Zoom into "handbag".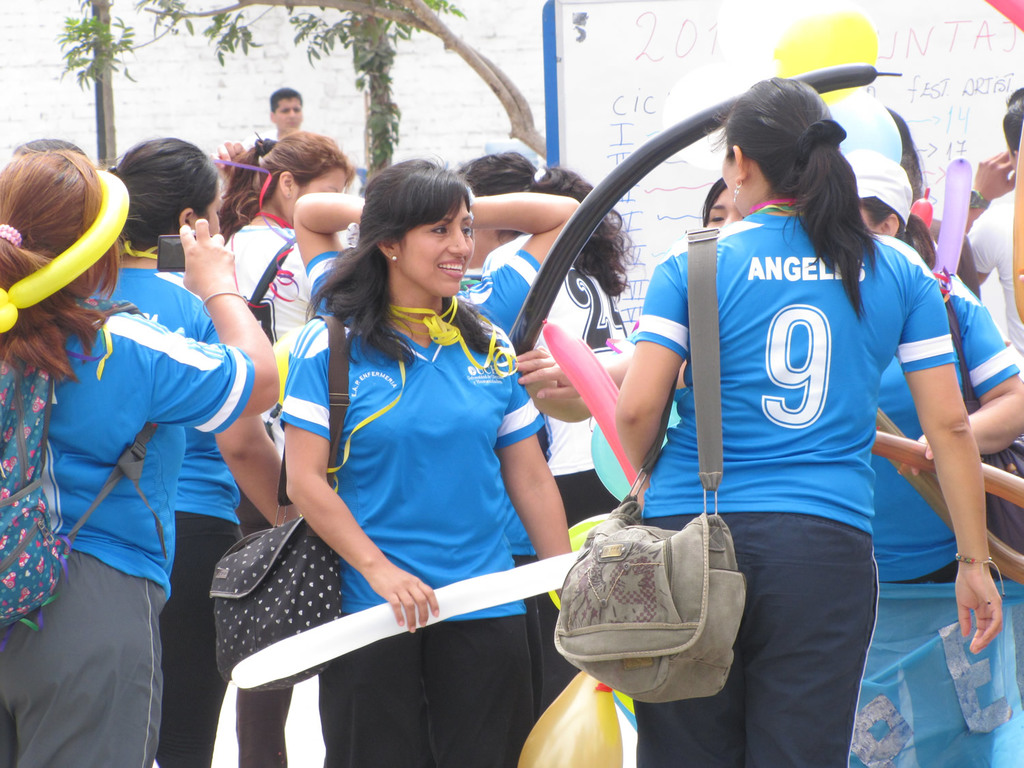
Zoom target: crop(552, 229, 748, 705).
